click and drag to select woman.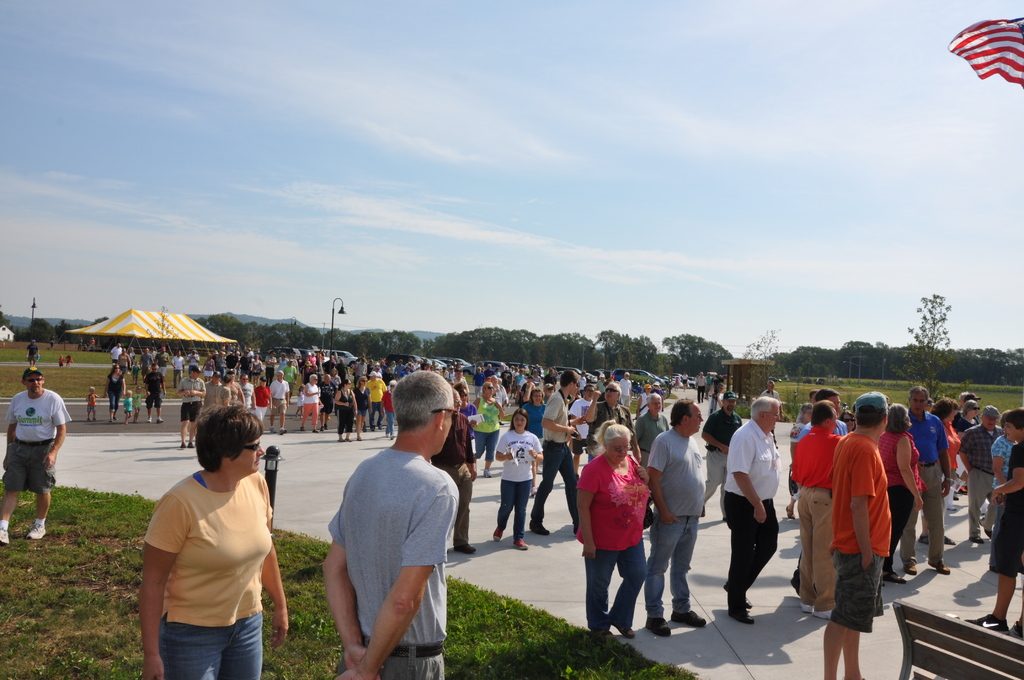
Selection: [977, 407, 1023, 634].
